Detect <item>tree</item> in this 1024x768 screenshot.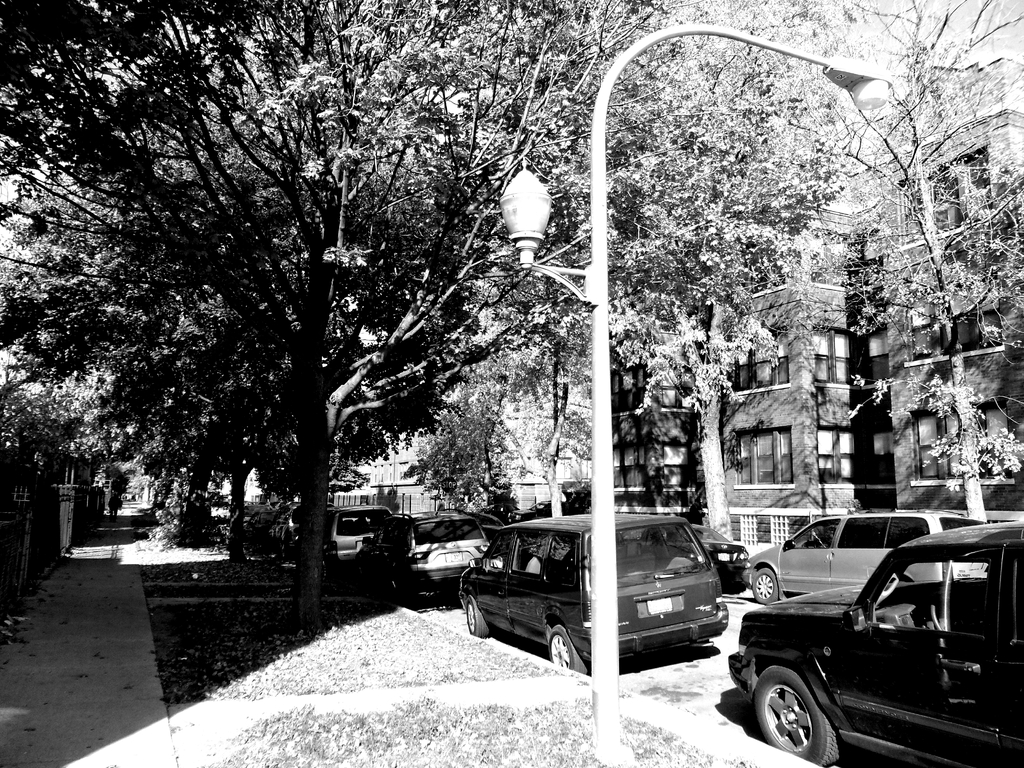
Detection: bbox=[1, 0, 502, 635].
